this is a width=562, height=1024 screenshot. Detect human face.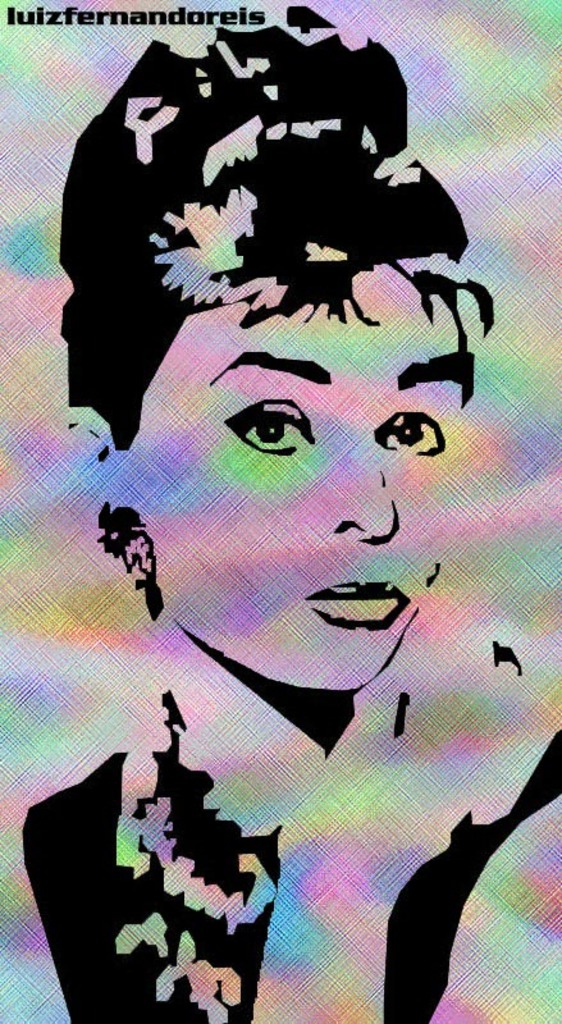
[x1=140, y1=260, x2=476, y2=687].
